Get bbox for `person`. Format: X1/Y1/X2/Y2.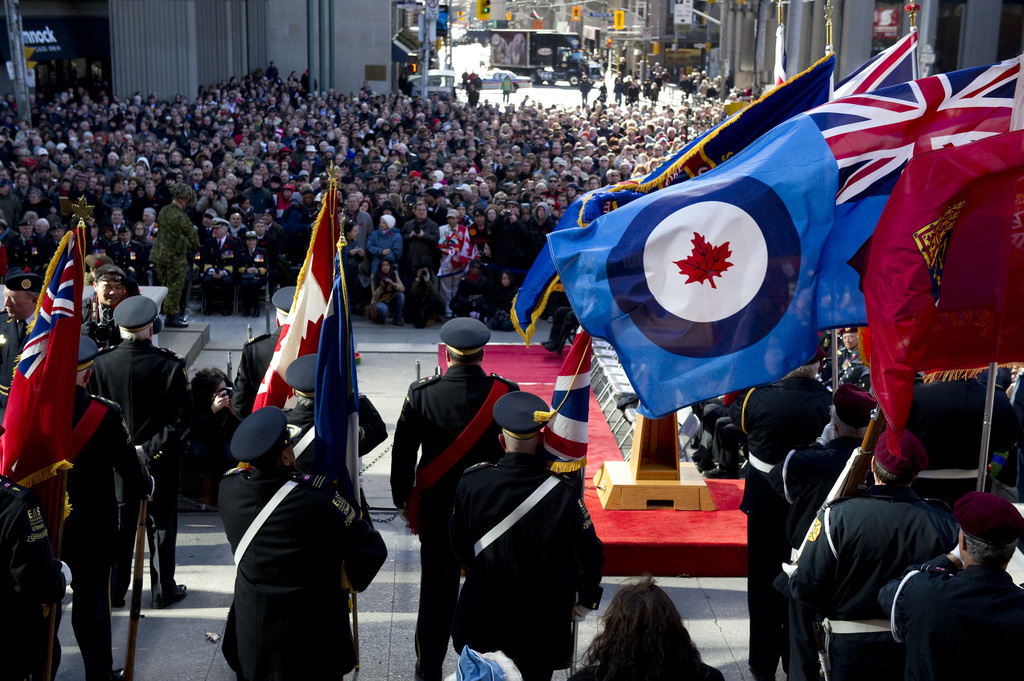
92/291/187/606.
